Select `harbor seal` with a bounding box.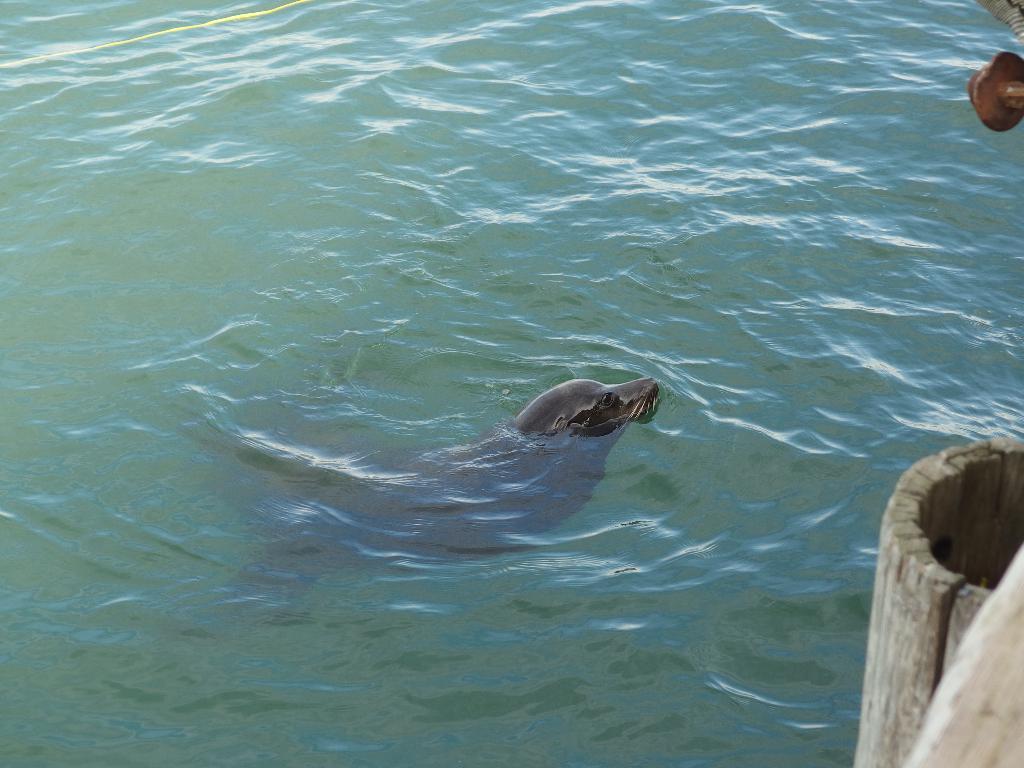
(left=511, top=372, right=662, bottom=454).
